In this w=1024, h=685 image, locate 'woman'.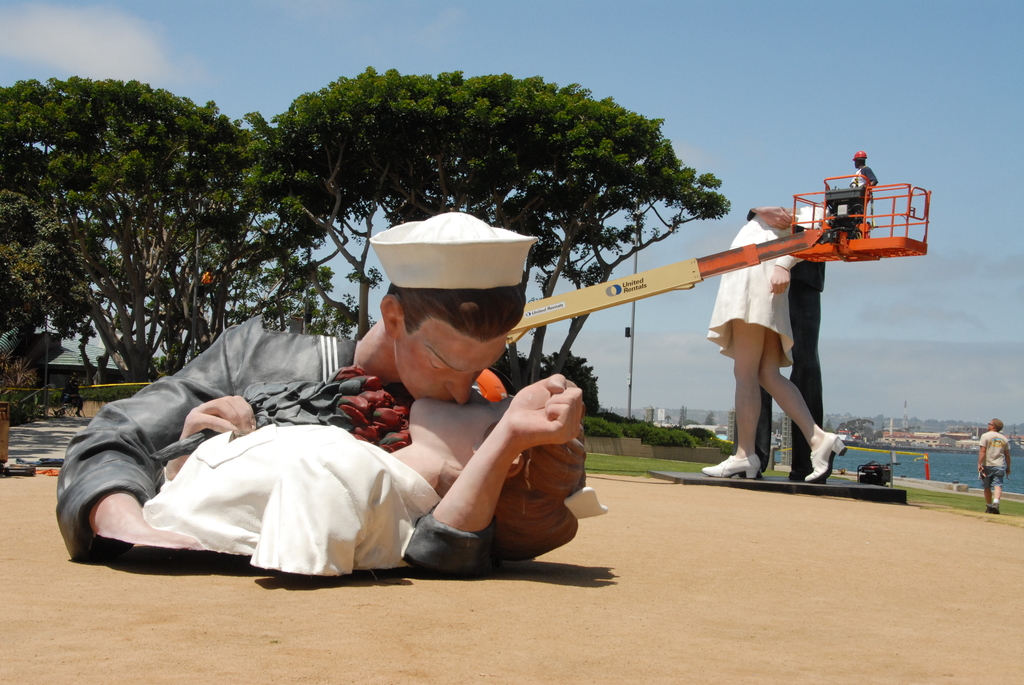
Bounding box: BBox(136, 370, 588, 586).
